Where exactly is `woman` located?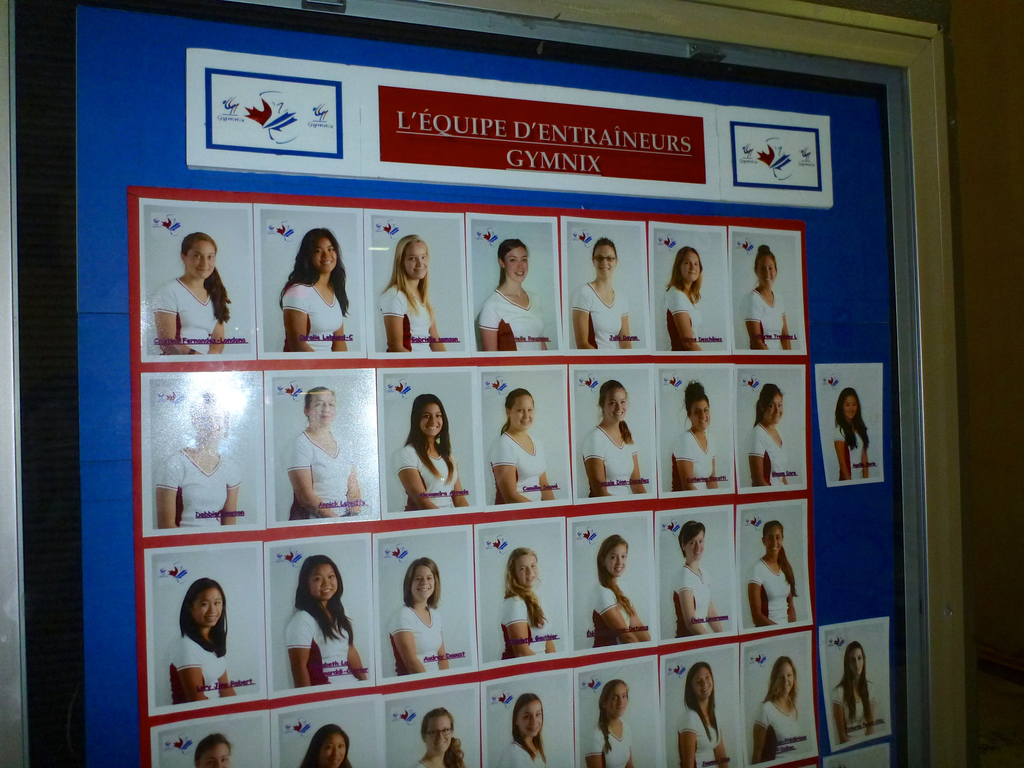
Its bounding box is 148,234,234,357.
